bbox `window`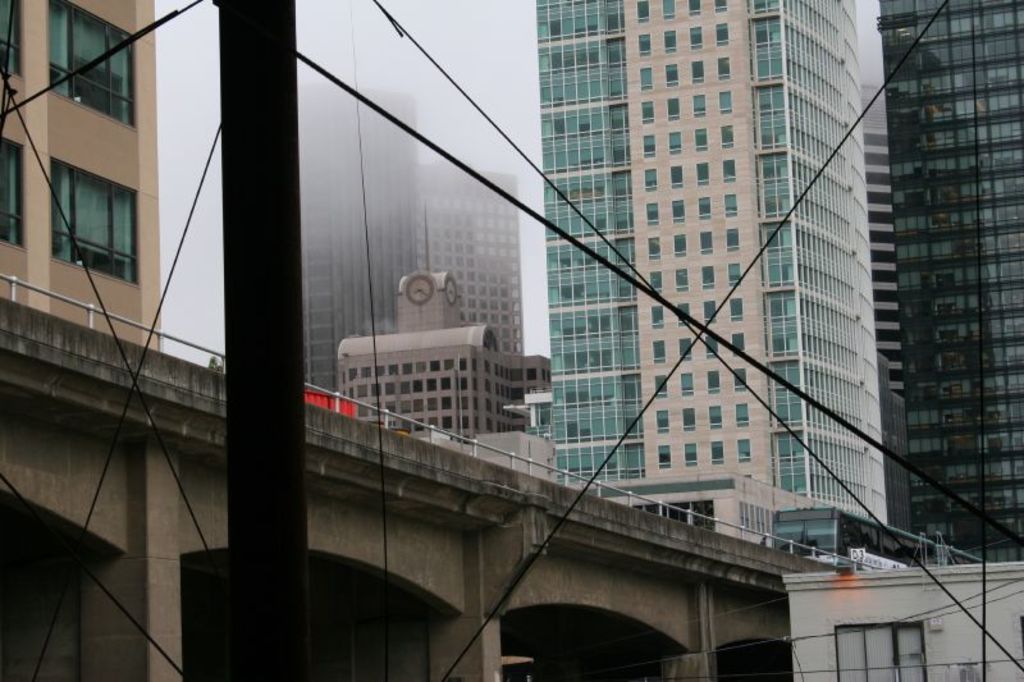
{"left": 667, "top": 96, "right": 684, "bottom": 122}
